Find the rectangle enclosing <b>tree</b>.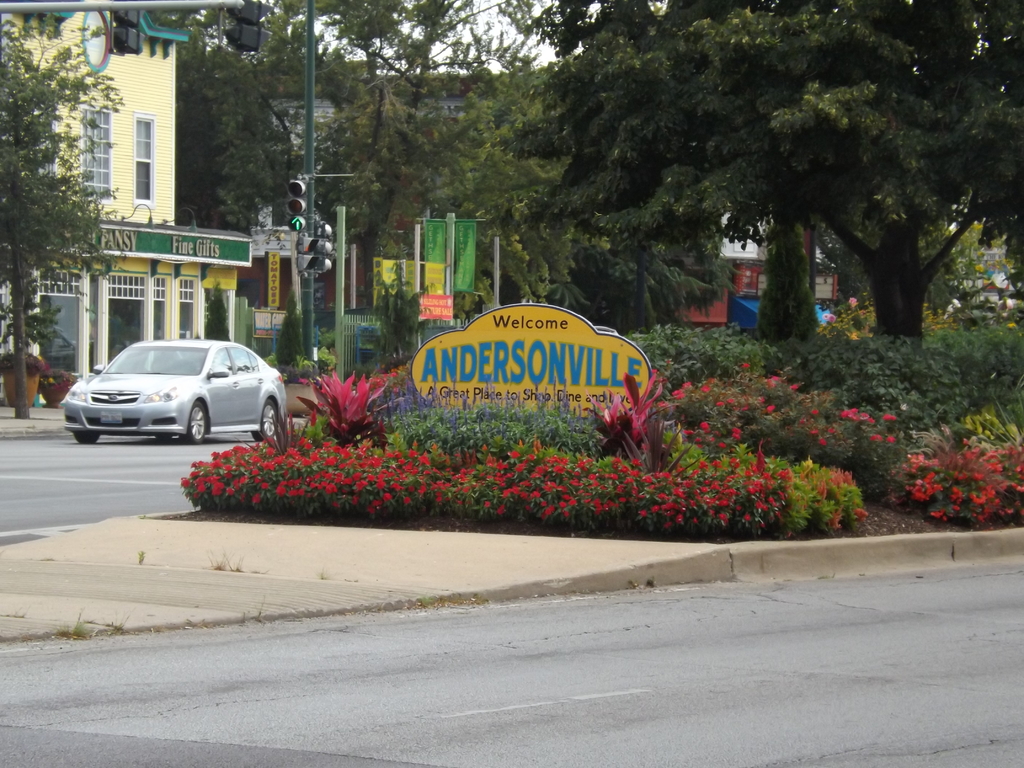
l=0, t=3, r=156, b=401.
